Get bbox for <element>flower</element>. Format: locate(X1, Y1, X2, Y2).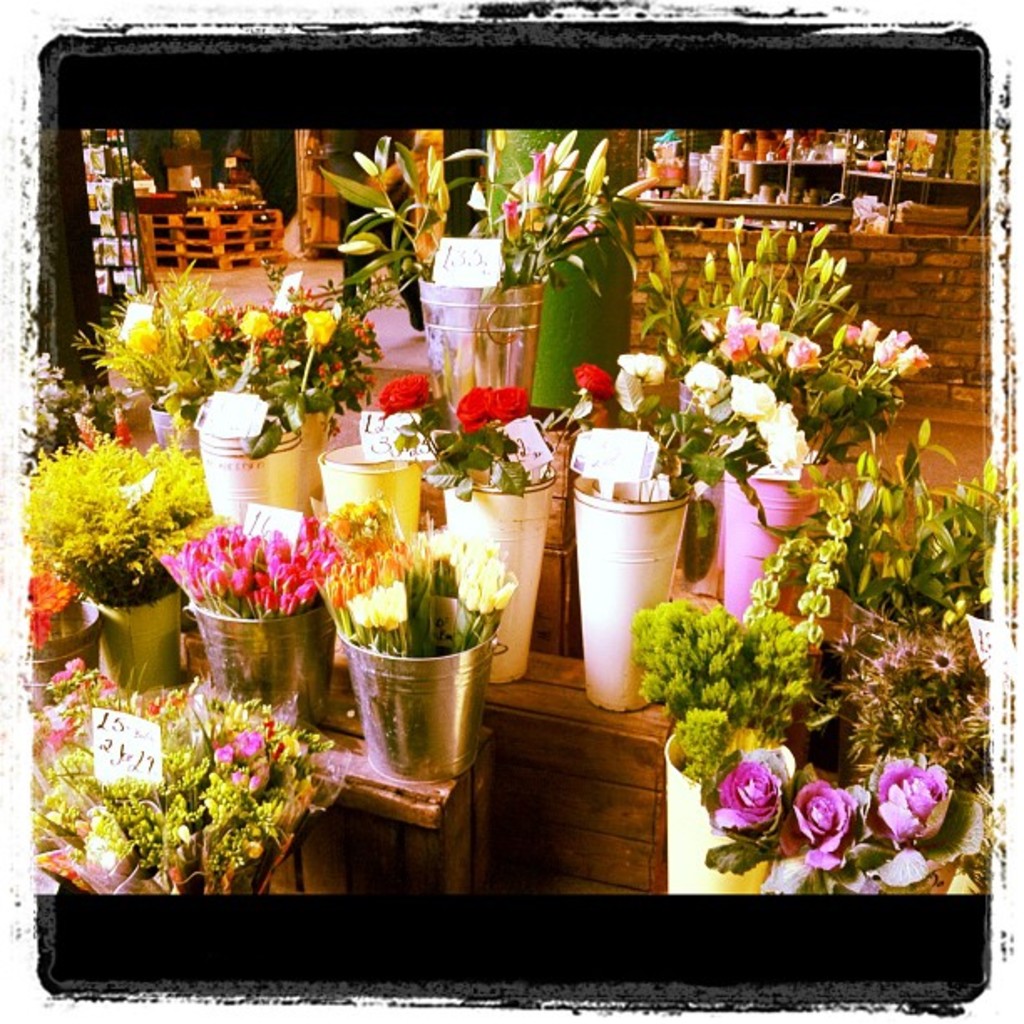
locate(735, 380, 775, 418).
